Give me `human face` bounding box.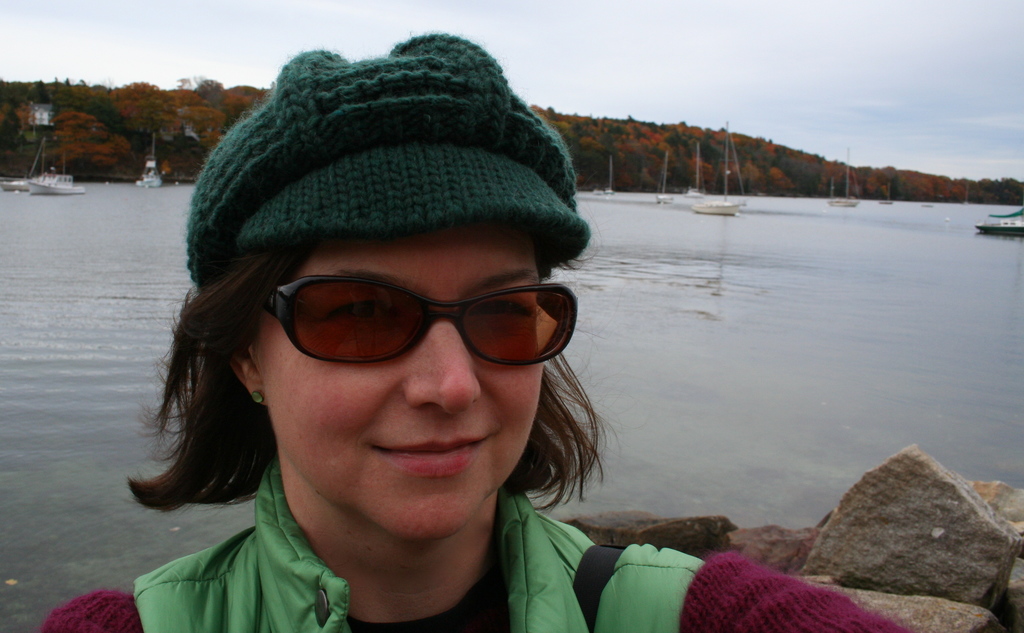
bbox(254, 217, 543, 542).
